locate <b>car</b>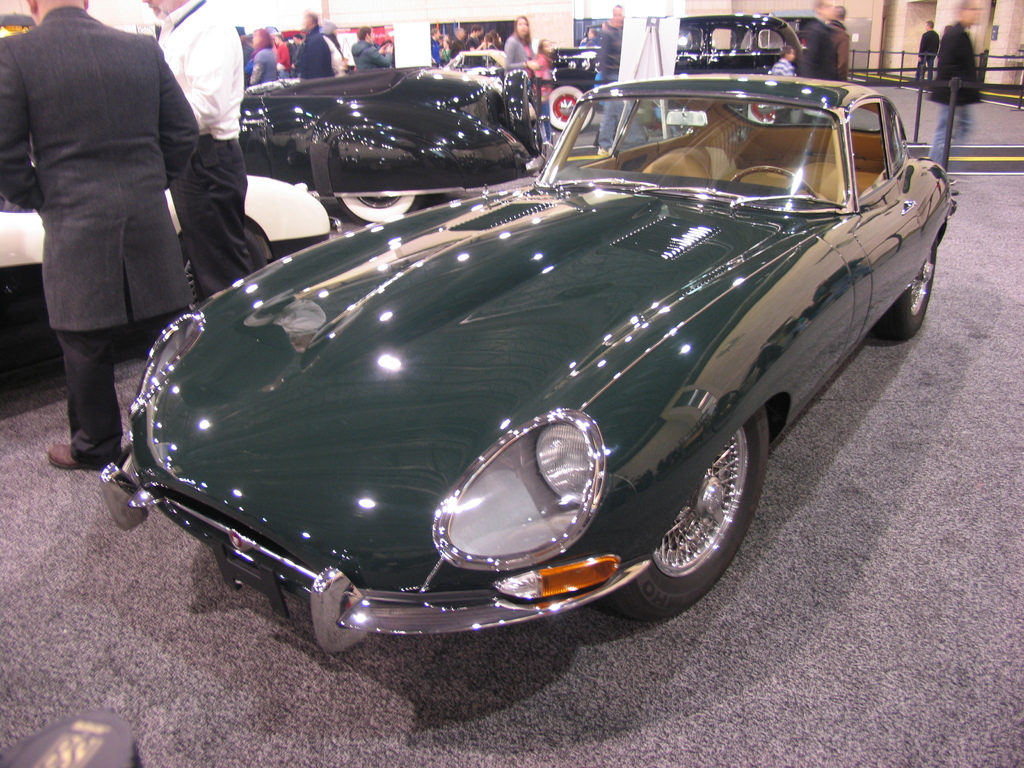
240,64,541,233
